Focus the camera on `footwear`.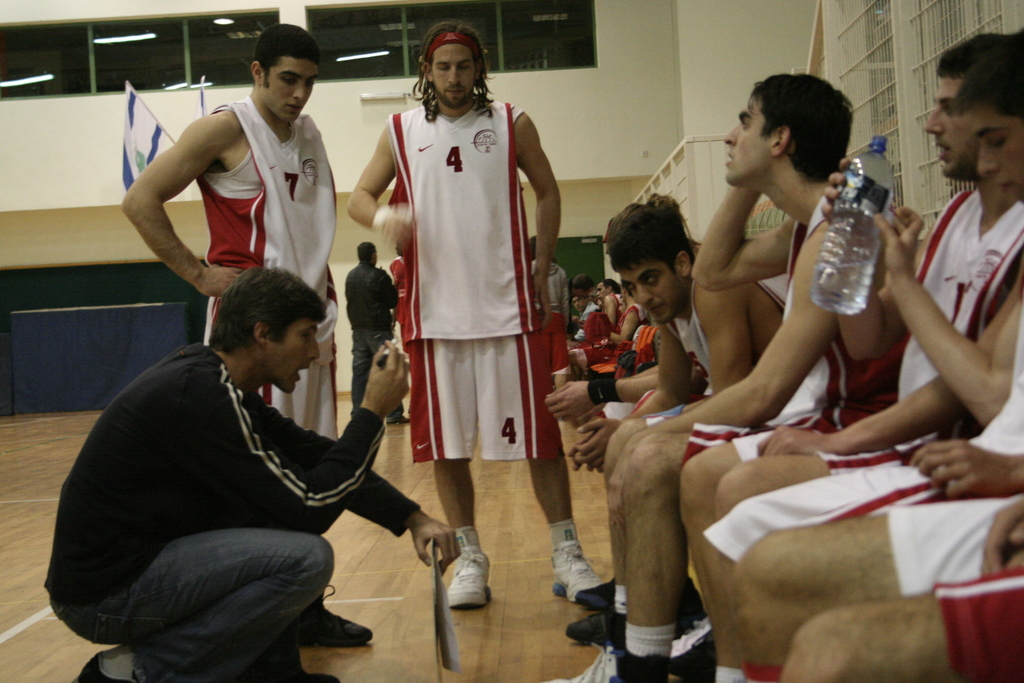
Focus region: <box>575,572,707,613</box>.
